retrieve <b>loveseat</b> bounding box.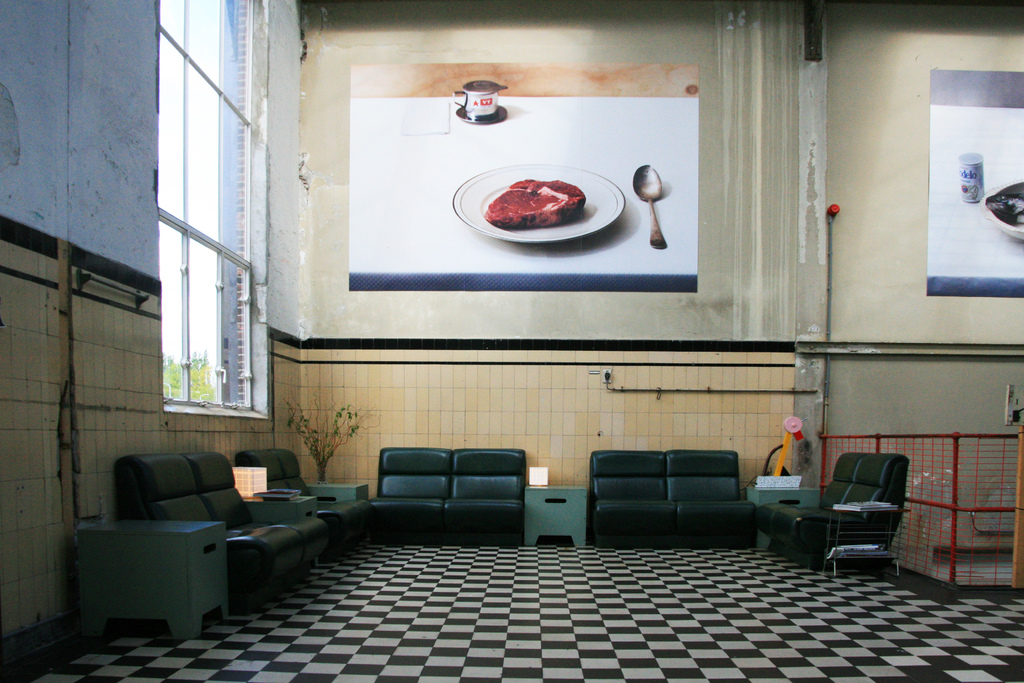
Bounding box: pyautogui.locateOnScreen(84, 454, 335, 641).
